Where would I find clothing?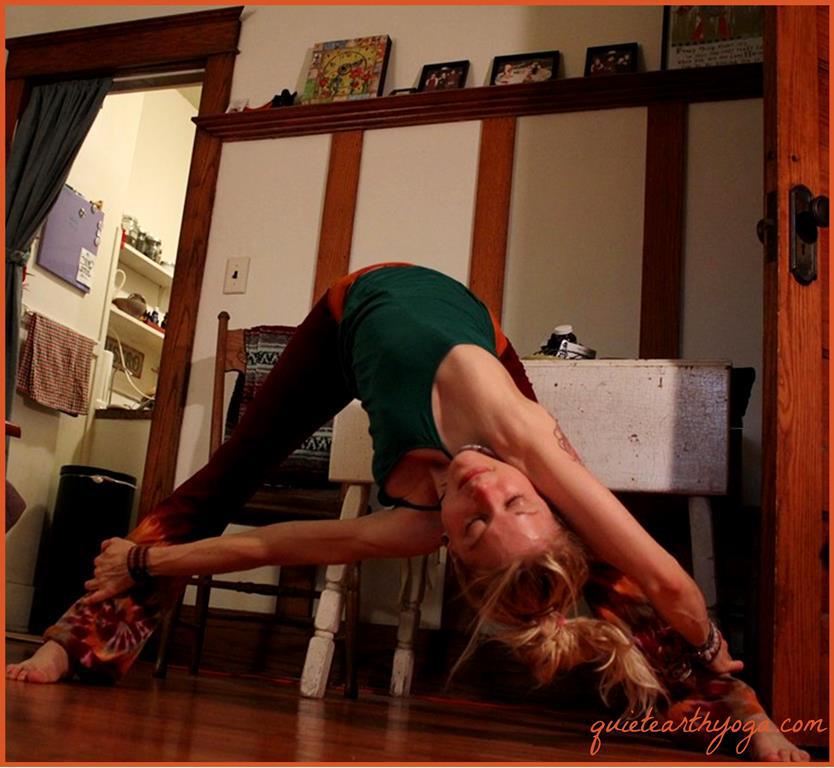
At BBox(16, 214, 620, 643).
